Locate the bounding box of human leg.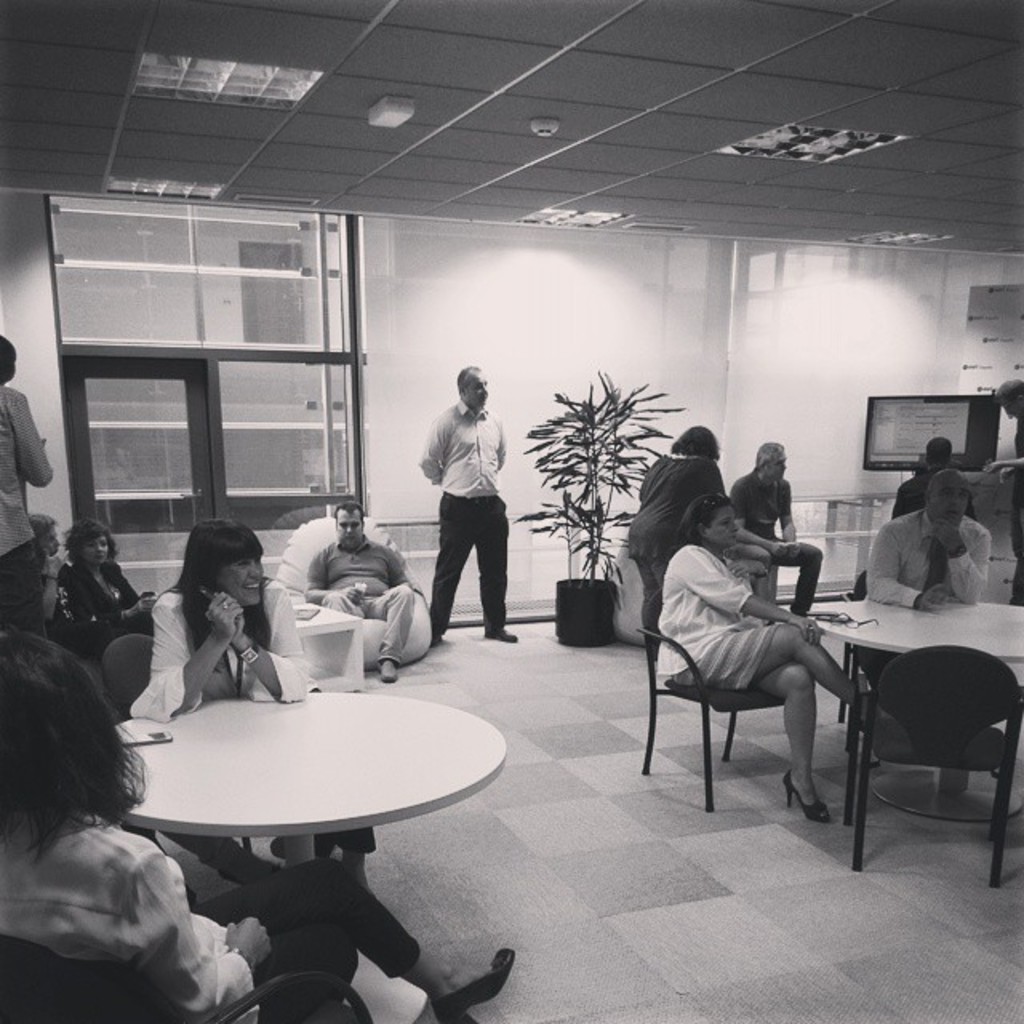
Bounding box: {"x1": 195, "y1": 862, "x2": 517, "y2": 1018}.
